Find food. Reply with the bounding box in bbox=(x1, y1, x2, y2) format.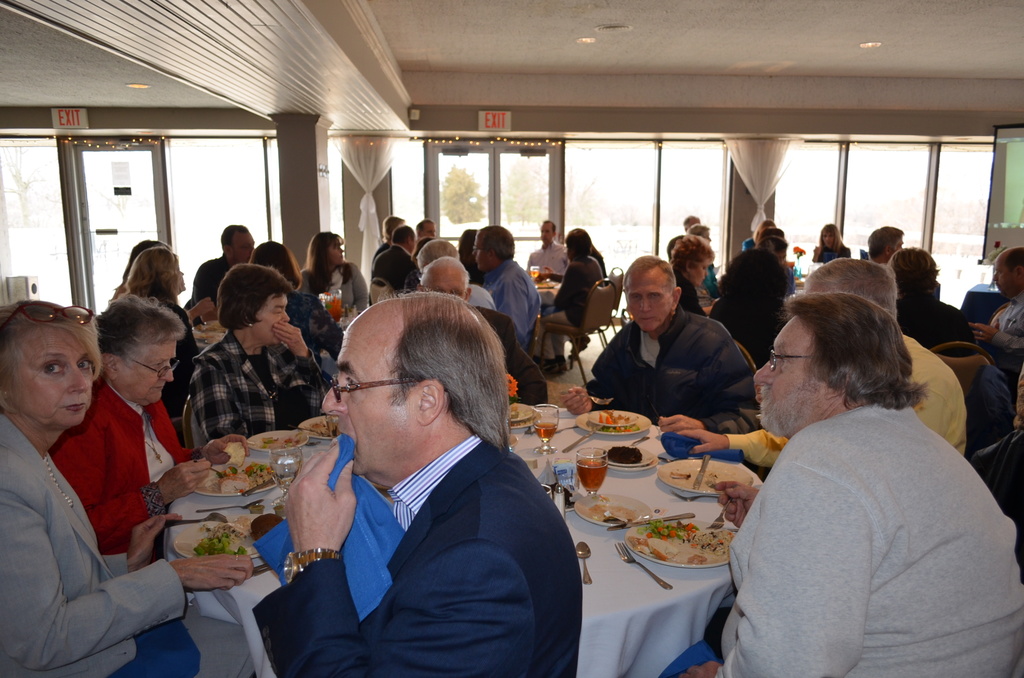
bbox=(590, 423, 641, 435).
